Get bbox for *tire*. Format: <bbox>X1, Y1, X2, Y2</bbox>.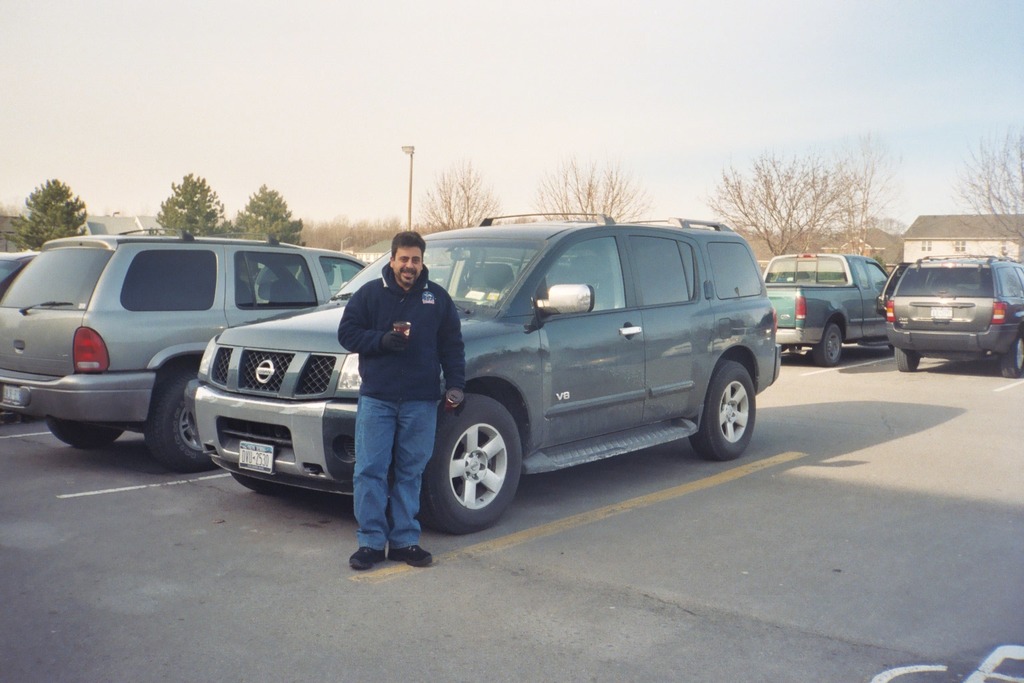
<bbox>45, 415, 124, 448</bbox>.
